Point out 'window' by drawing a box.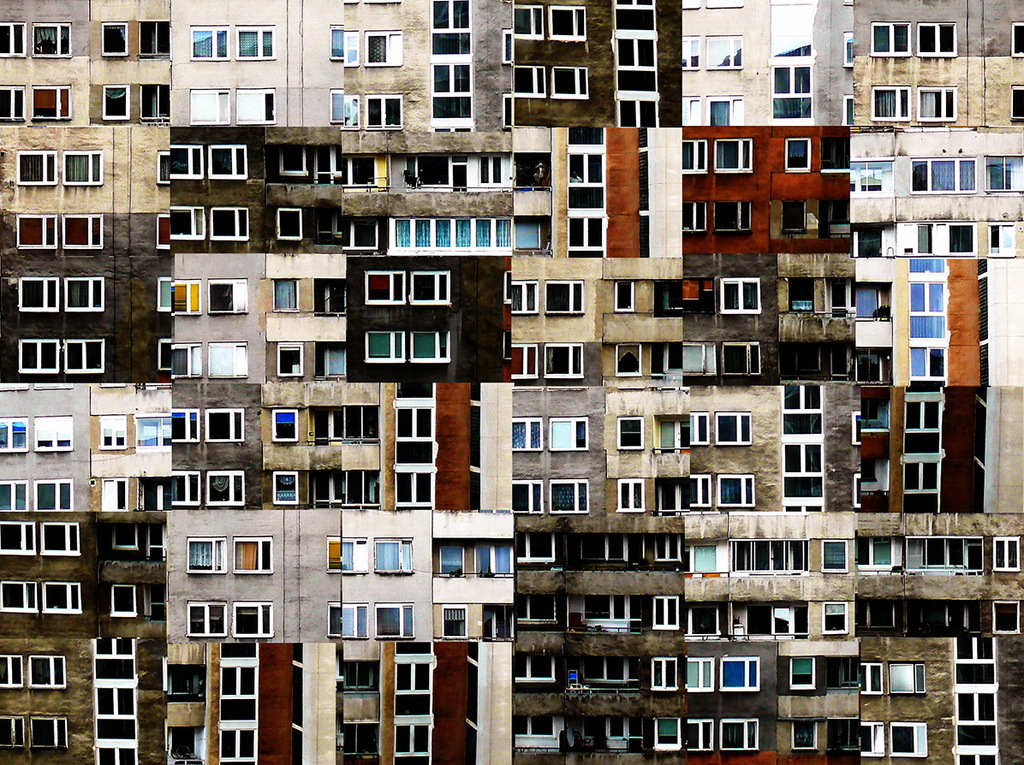
locate(30, 476, 78, 512).
